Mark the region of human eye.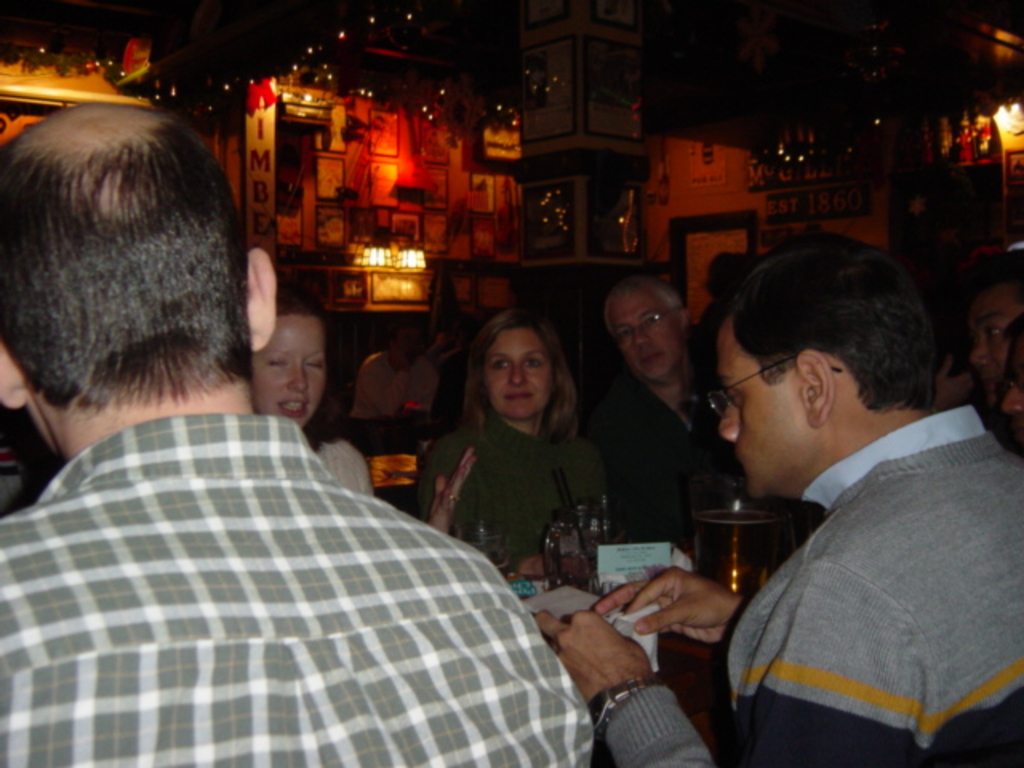
Region: pyautogui.locateOnScreen(622, 326, 637, 339).
